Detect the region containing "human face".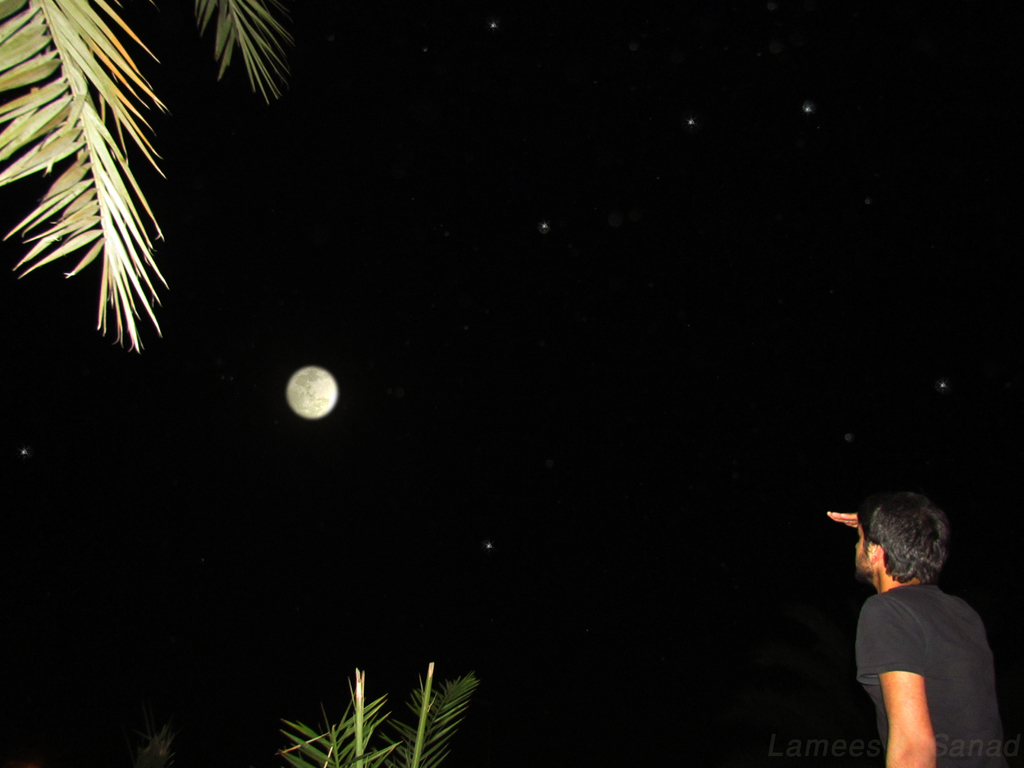
[x1=854, y1=531, x2=873, y2=579].
